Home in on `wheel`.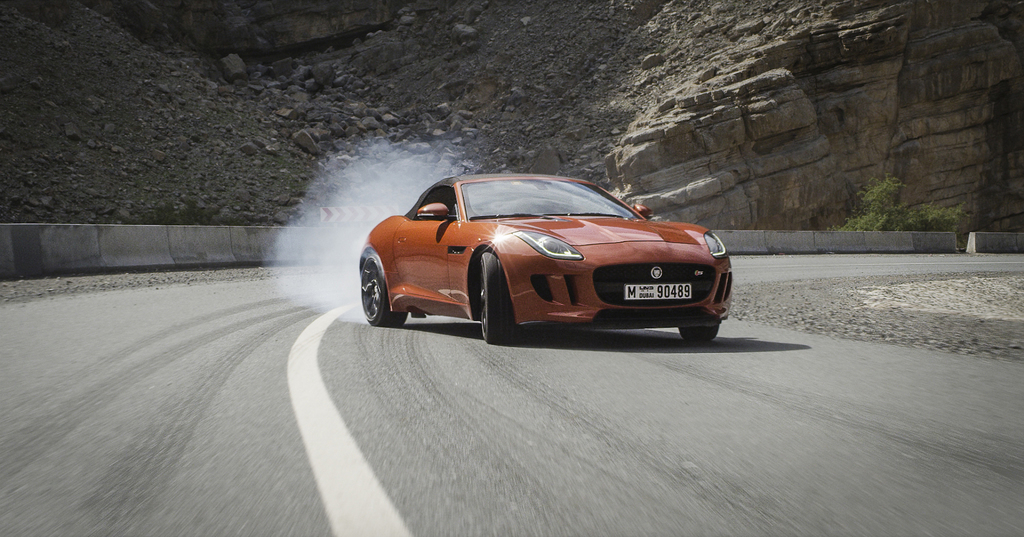
Homed in at <bbox>467, 248, 525, 348</bbox>.
